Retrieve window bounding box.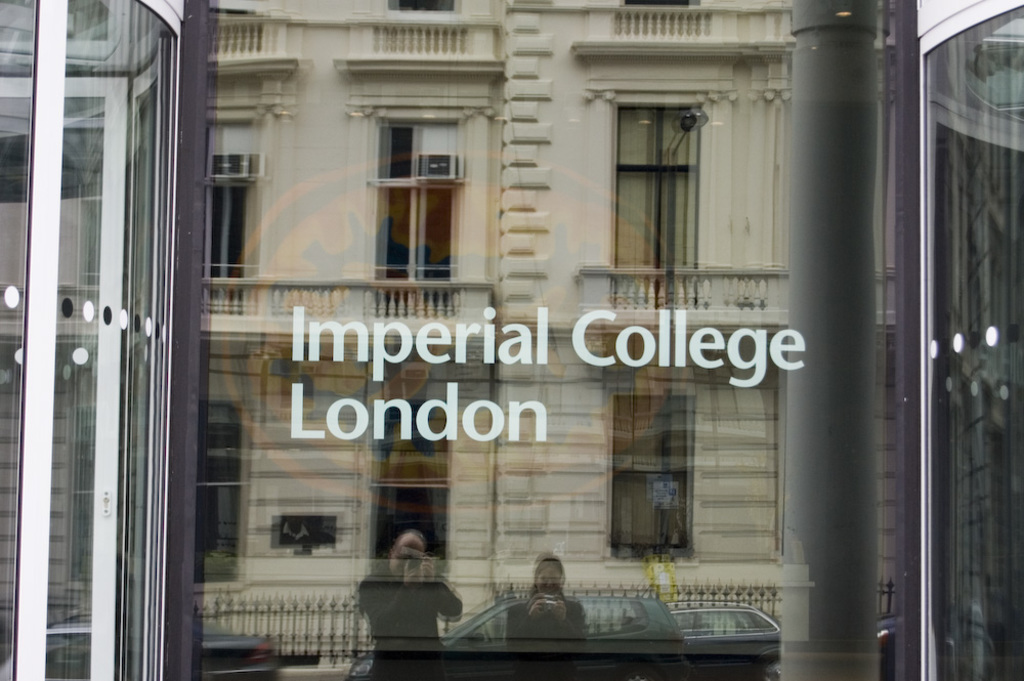
Bounding box: x1=208, y1=150, x2=251, y2=295.
